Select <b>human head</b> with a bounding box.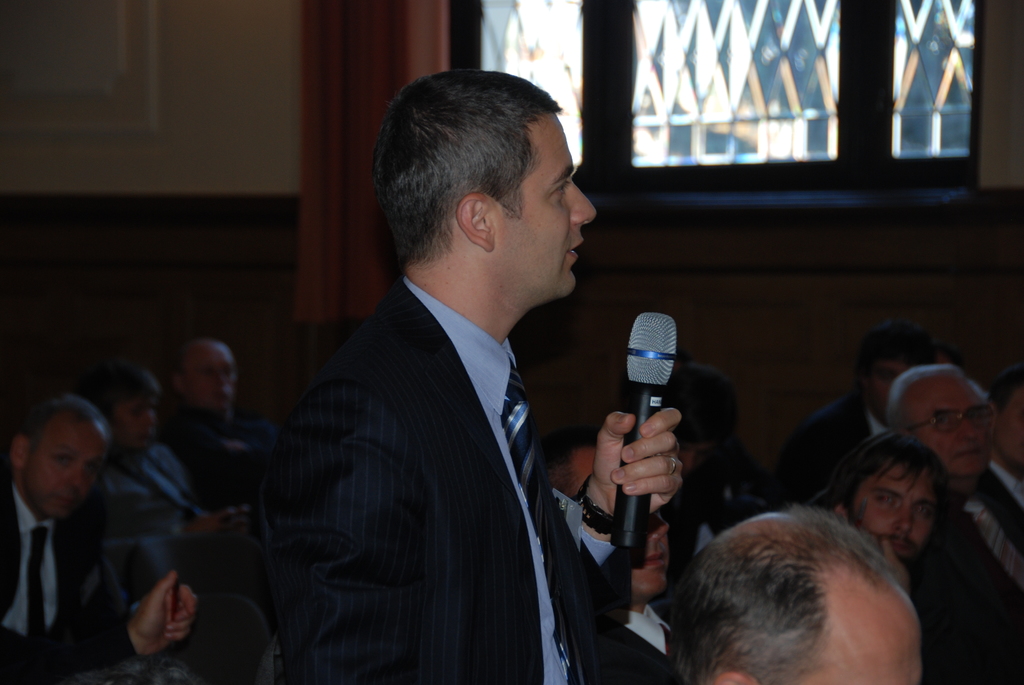
box(534, 426, 675, 599).
